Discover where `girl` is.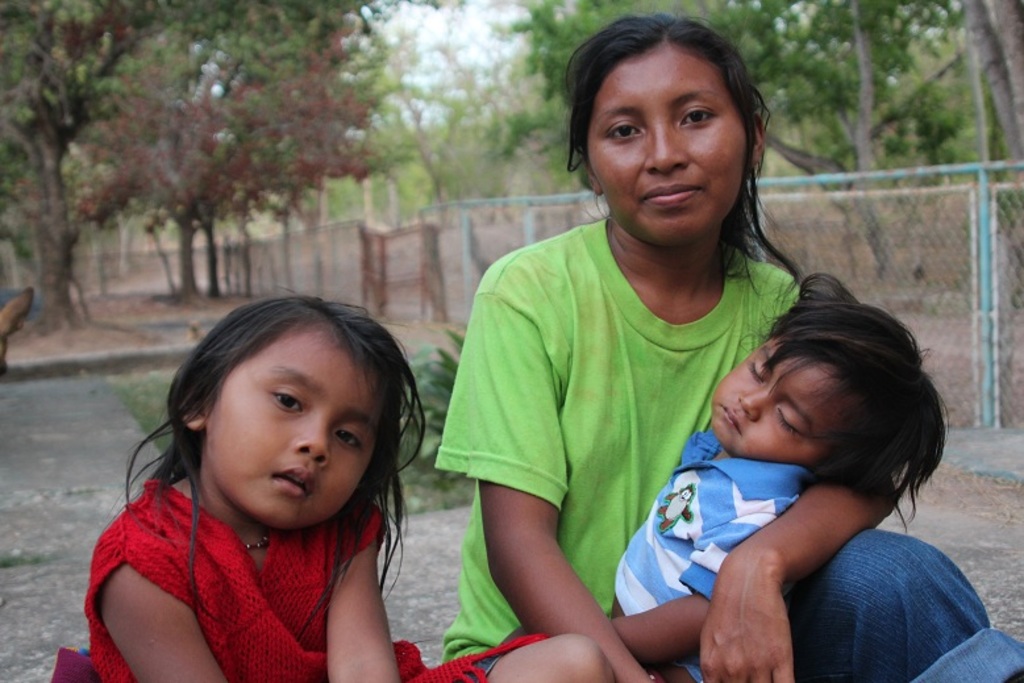
Discovered at left=607, top=267, right=960, bottom=682.
